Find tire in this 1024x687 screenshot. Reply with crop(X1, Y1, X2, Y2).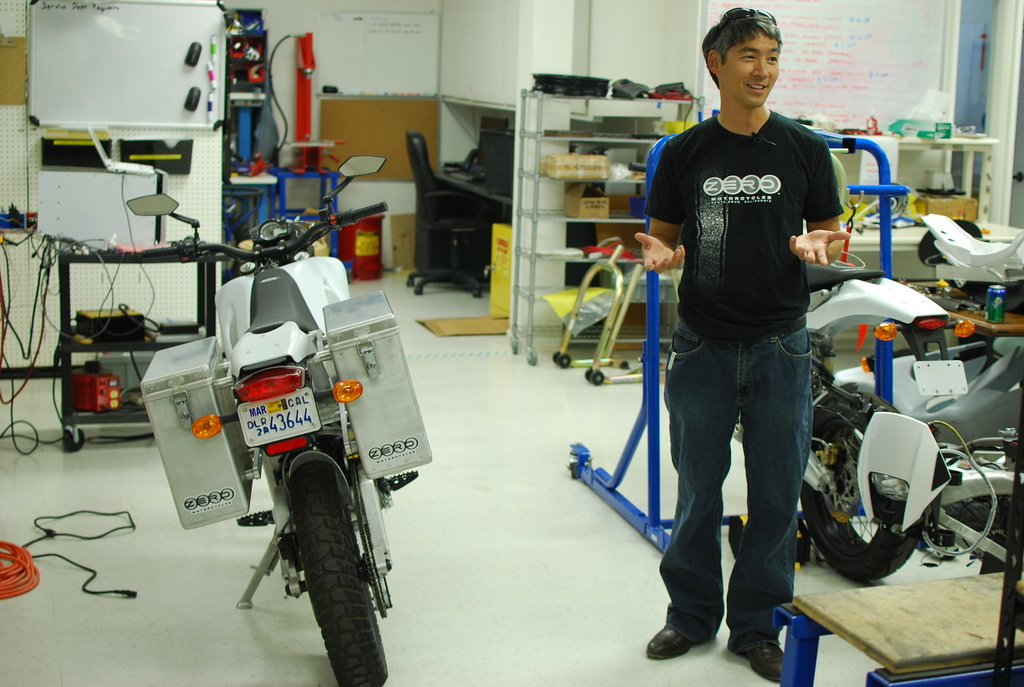
crop(292, 460, 388, 686).
